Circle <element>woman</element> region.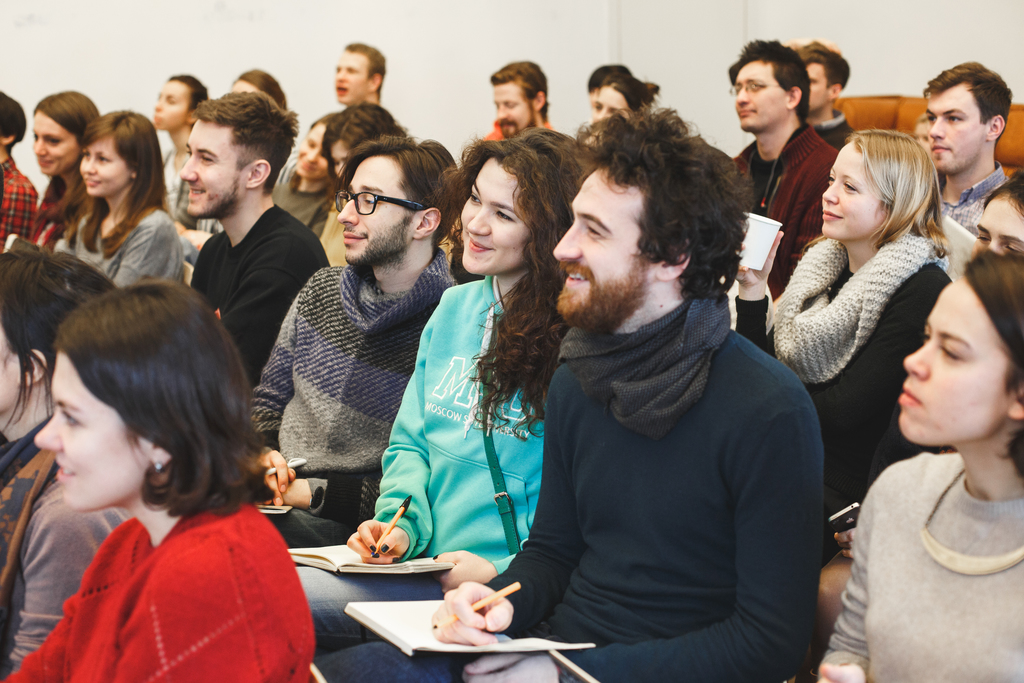
Region: locate(21, 85, 107, 267).
